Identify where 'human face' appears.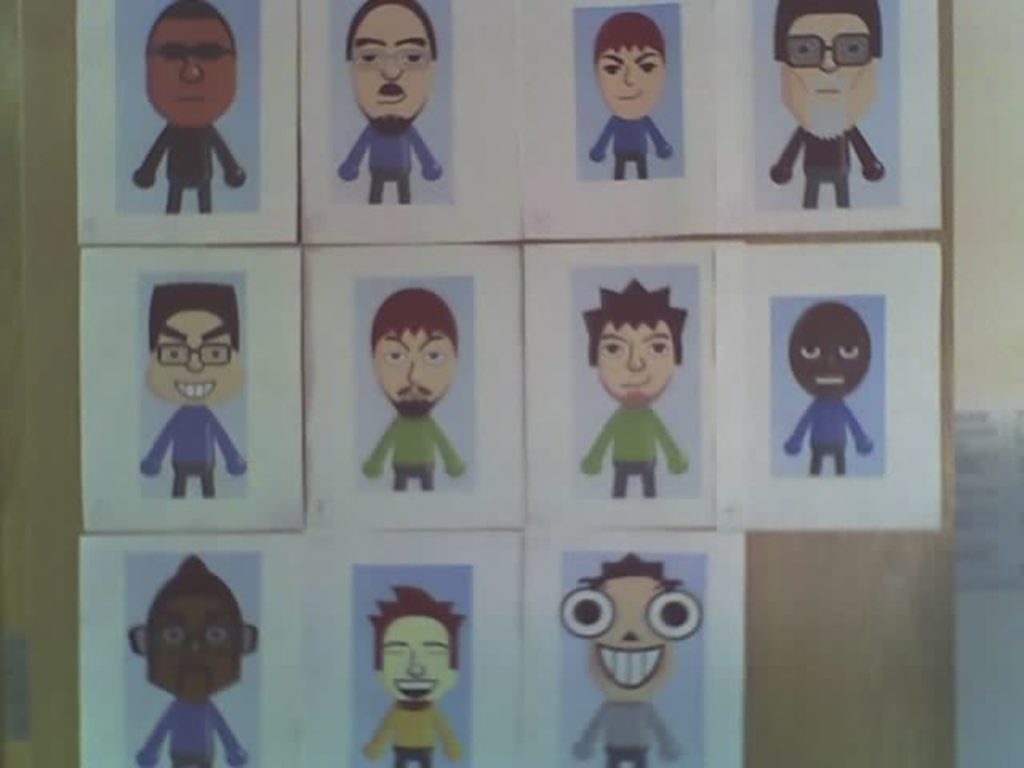
Appears at (left=554, top=573, right=704, bottom=698).
